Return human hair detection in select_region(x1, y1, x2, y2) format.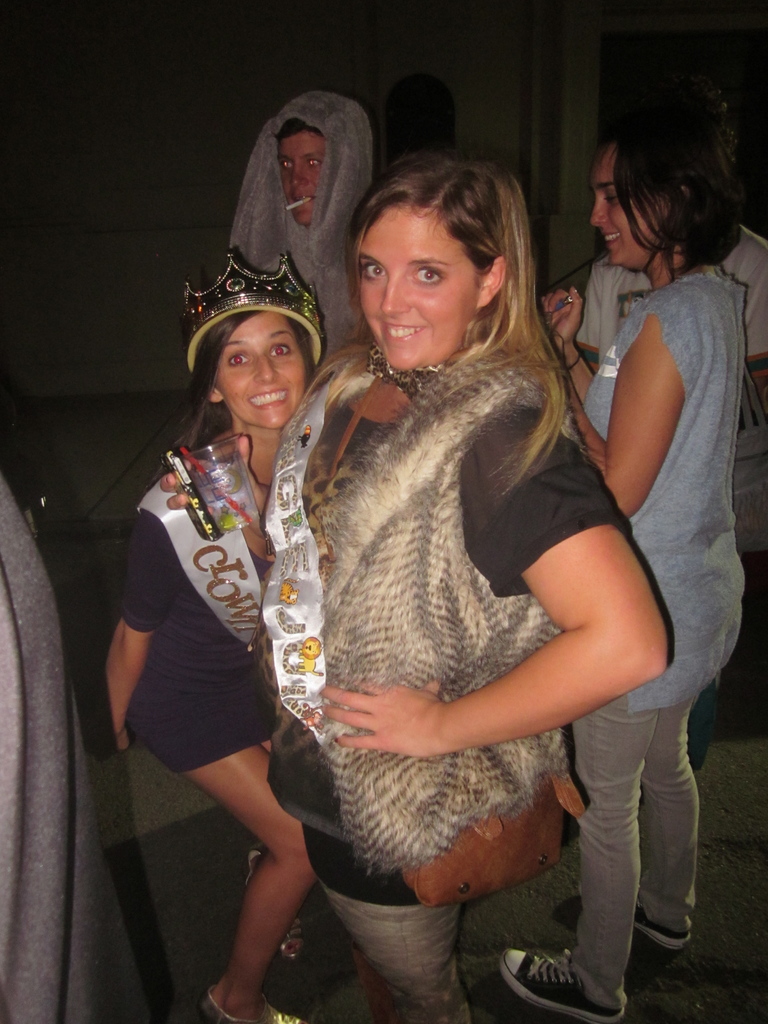
select_region(599, 77, 752, 274).
